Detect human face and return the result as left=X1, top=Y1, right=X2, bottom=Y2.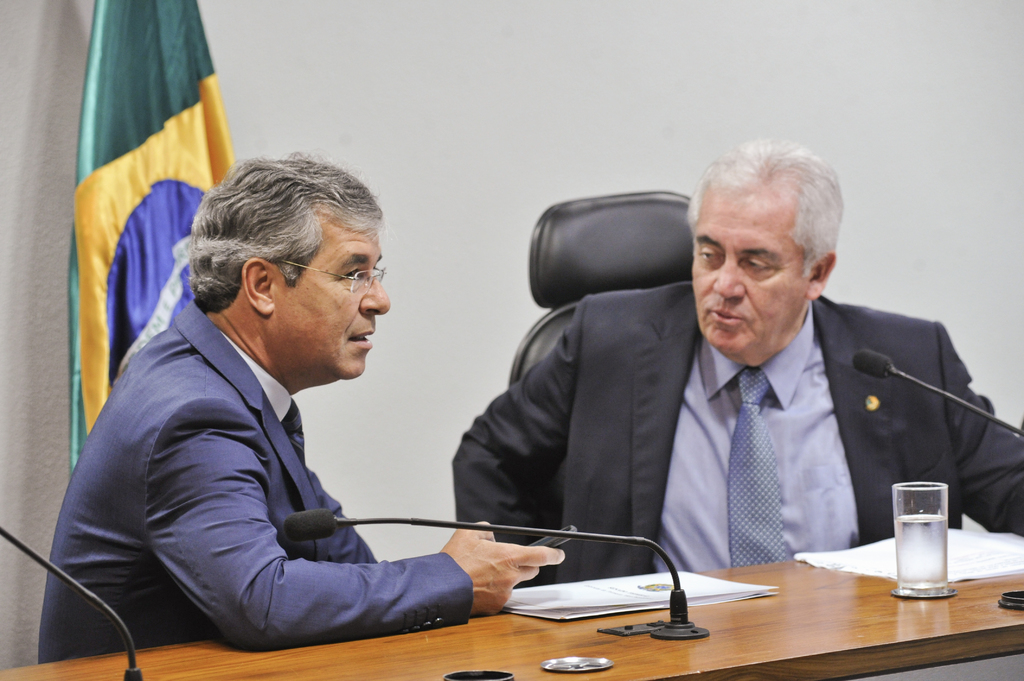
left=688, top=184, right=818, bottom=344.
